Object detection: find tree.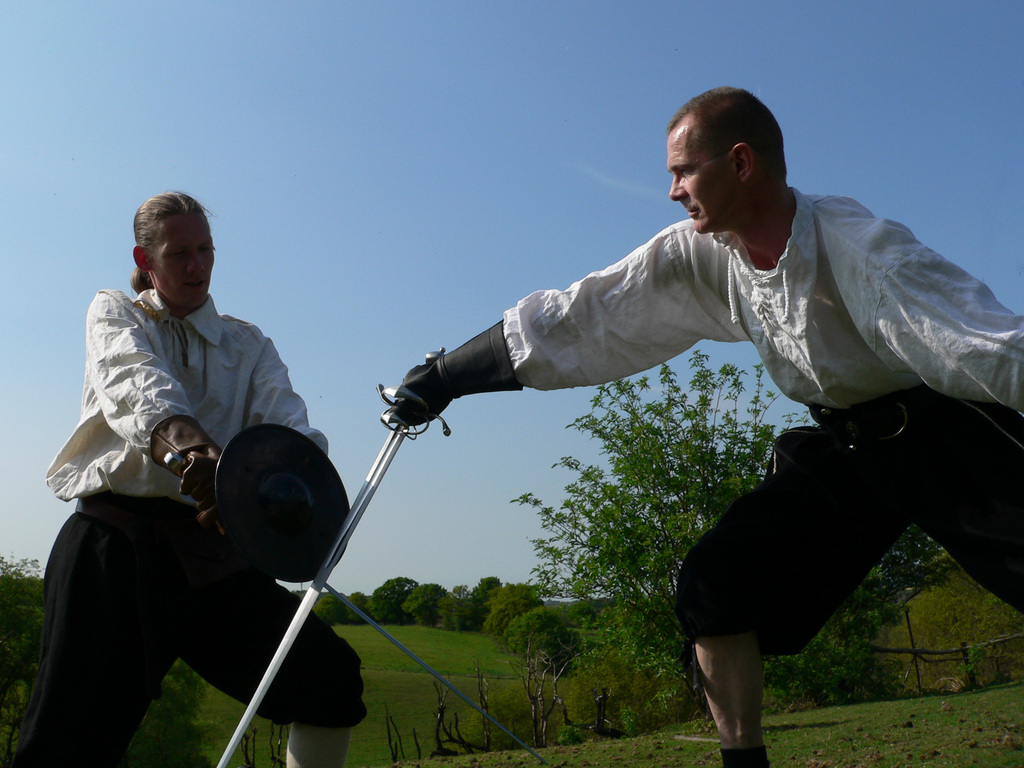
<region>435, 582, 480, 638</region>.
